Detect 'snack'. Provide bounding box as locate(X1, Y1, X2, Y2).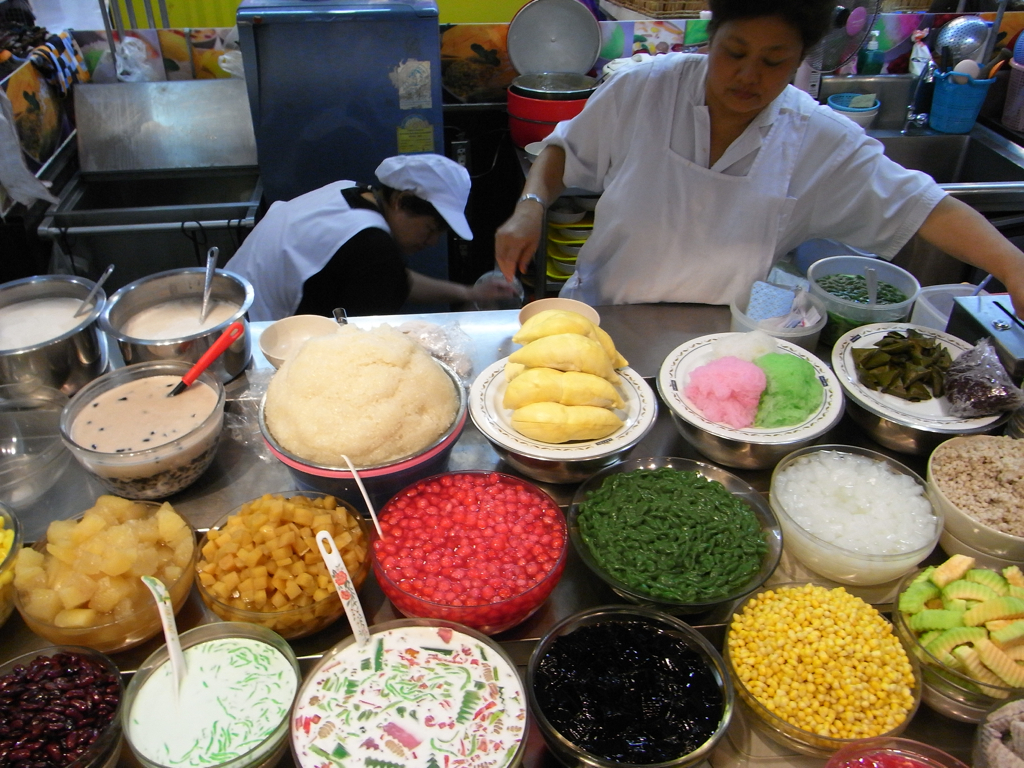
locate(0, 503, 24, 630).
